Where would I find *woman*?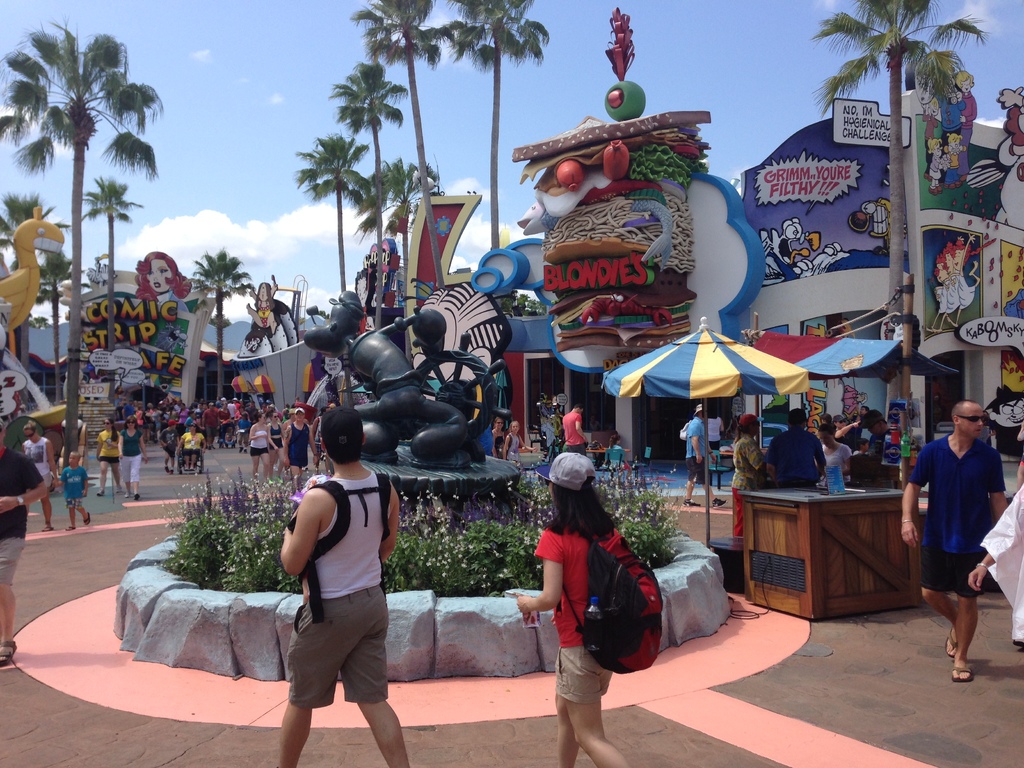
At rect(492, 416, 506, 460).
